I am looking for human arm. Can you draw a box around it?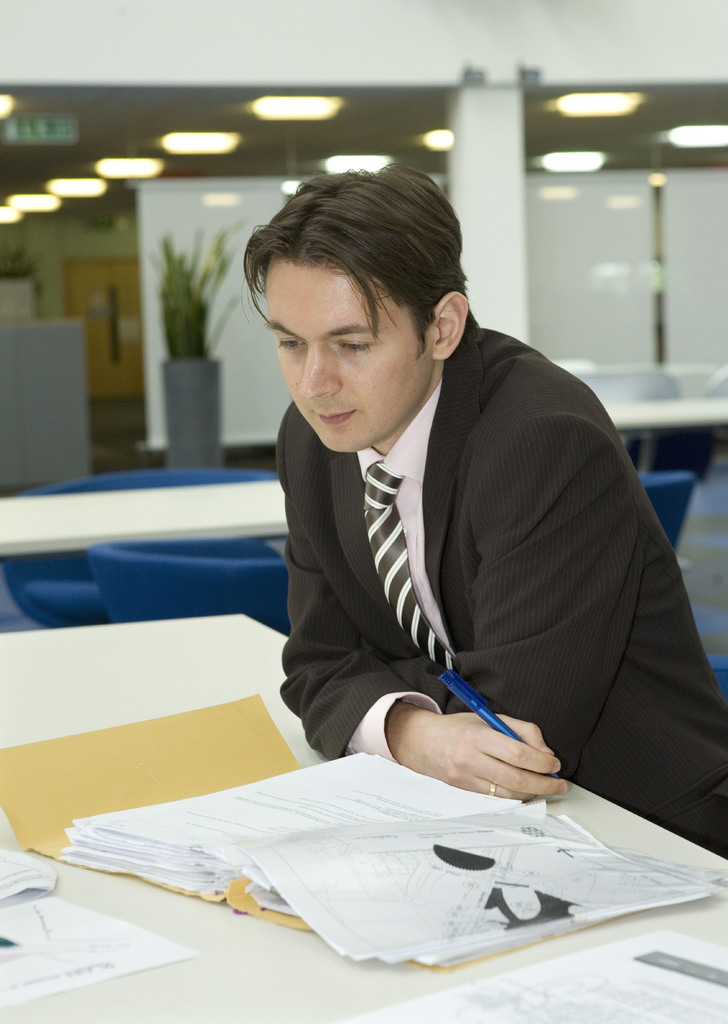
Sure, the bounding box is 381/412/641/776.
